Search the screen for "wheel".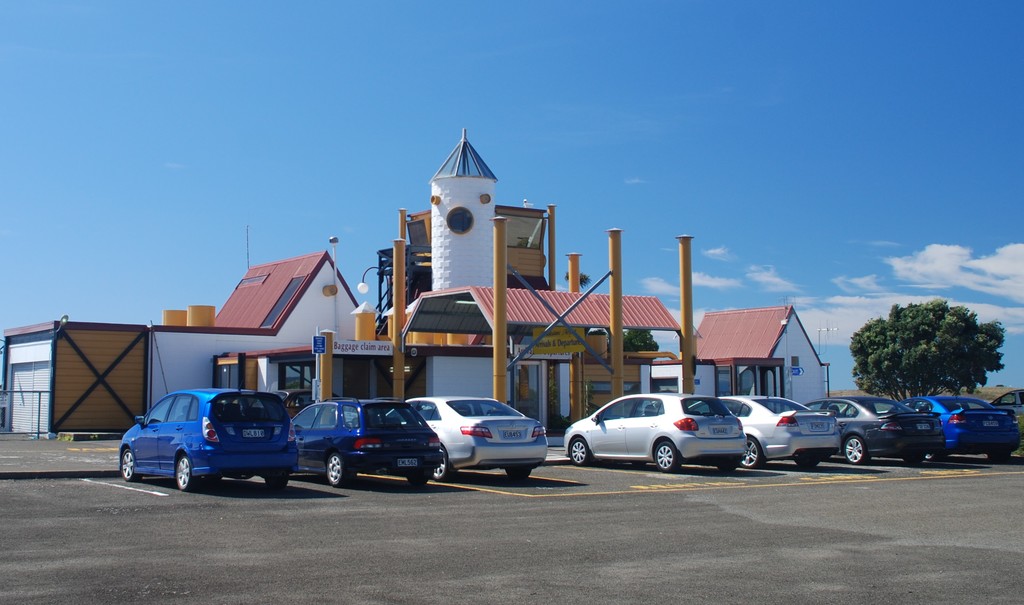
Found at <region>328, 455, 355, 485</region>.
